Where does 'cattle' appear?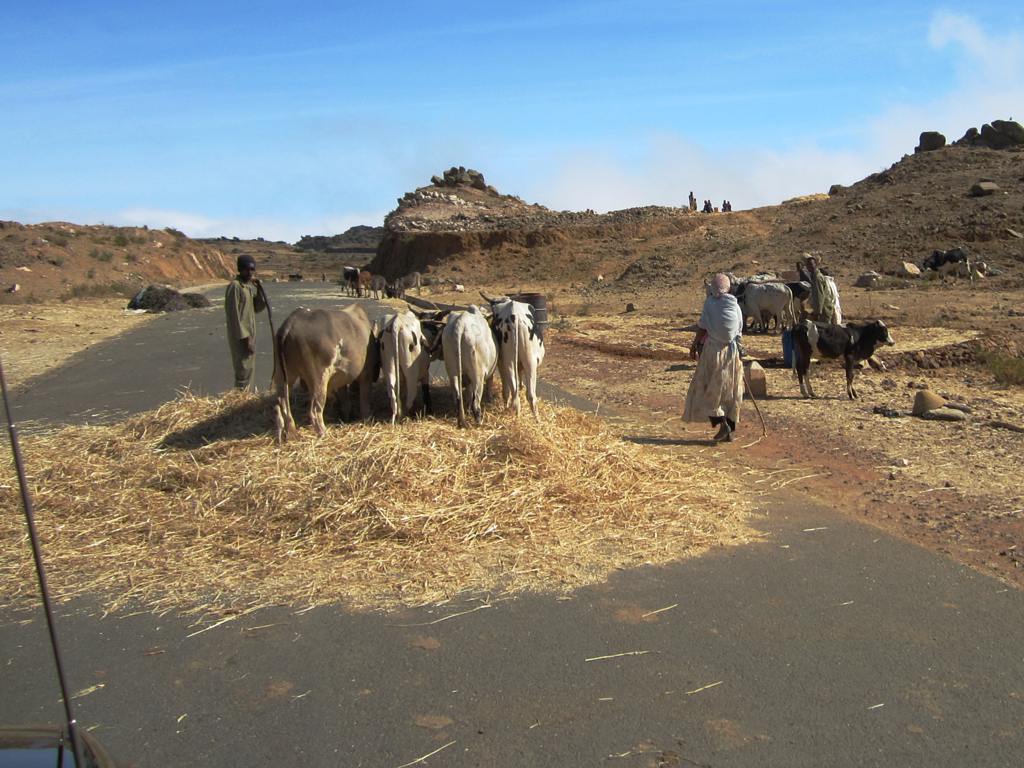
Appears at 789,320,890,389.
